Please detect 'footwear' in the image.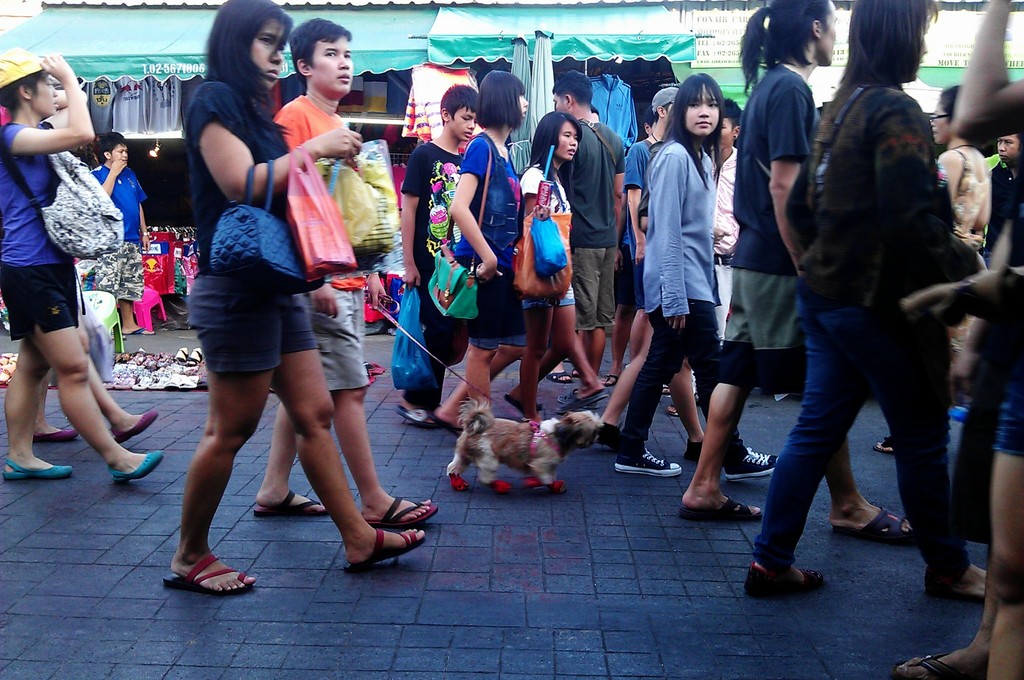
[x1=604, y1=371, x2=620, y2=385].
